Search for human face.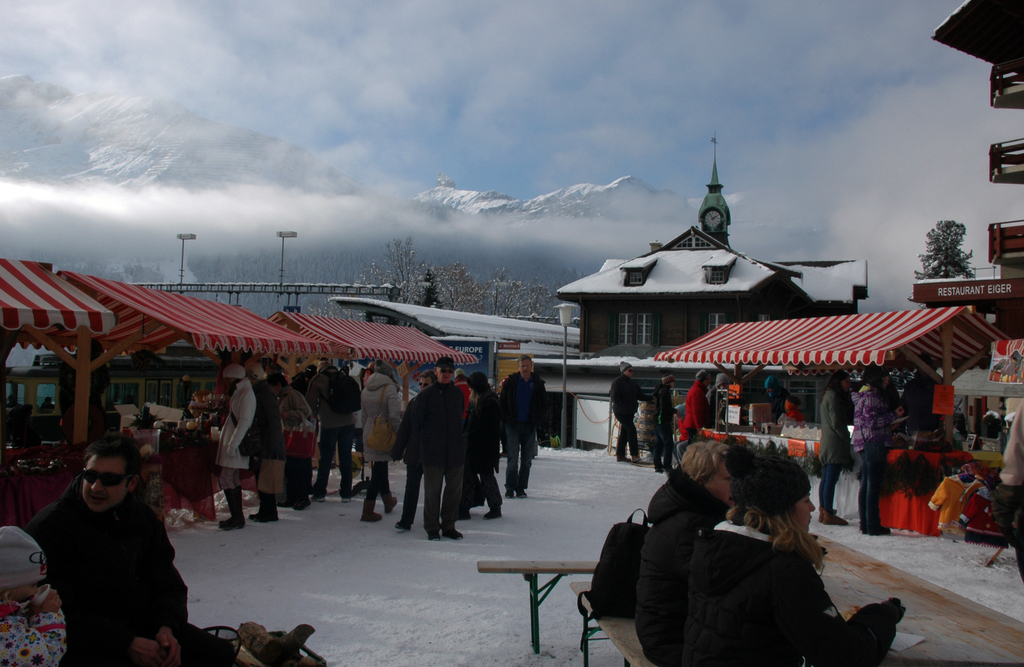
Found at {"x1": 785, "y1": 491, "x2": 818, "y2": 540}.
